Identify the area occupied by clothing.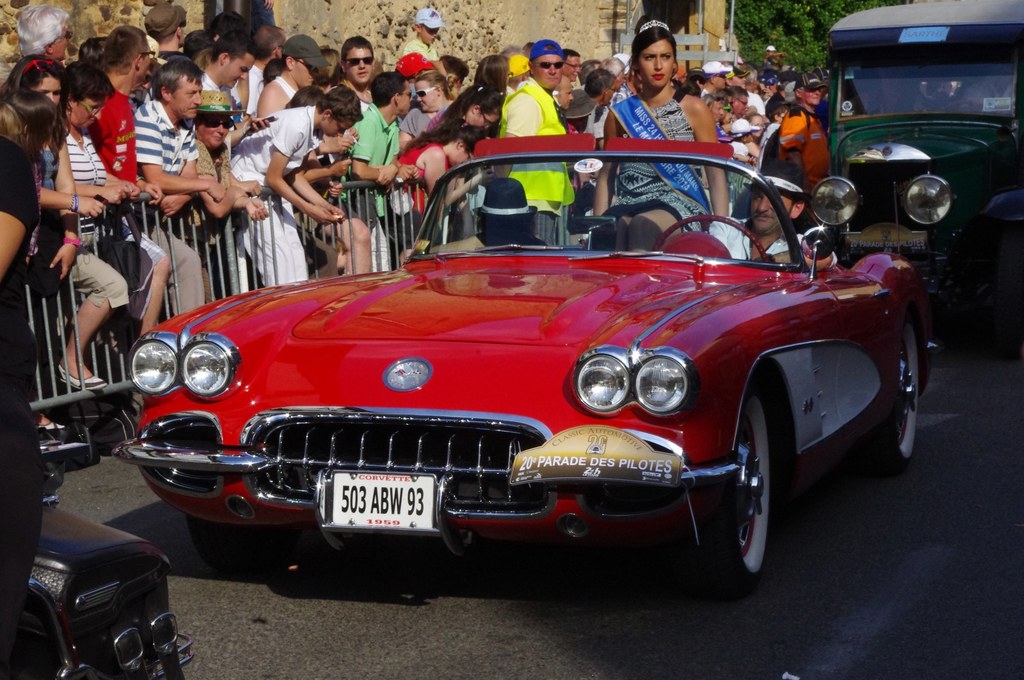
Area: bbox=[498, 76, 577, 246].
